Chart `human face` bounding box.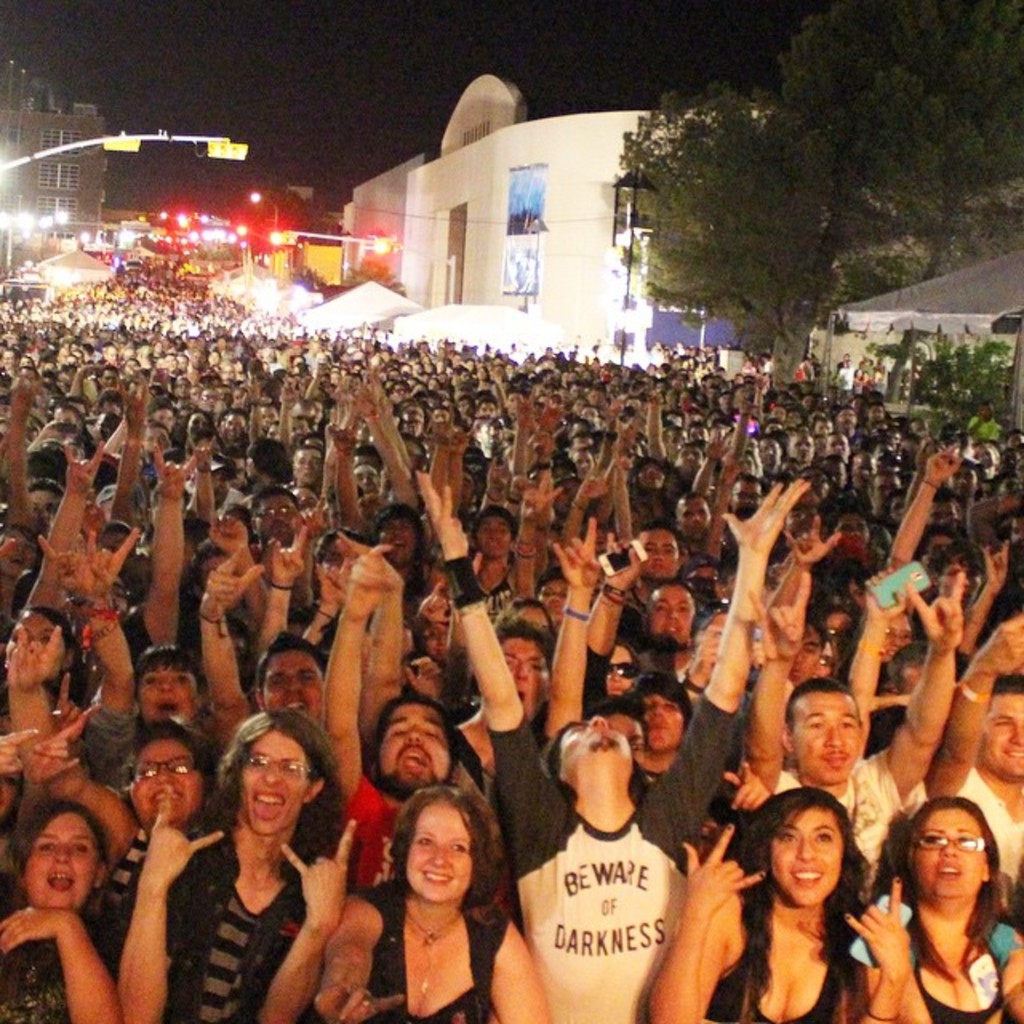
Charted: 256,483,306,531.
